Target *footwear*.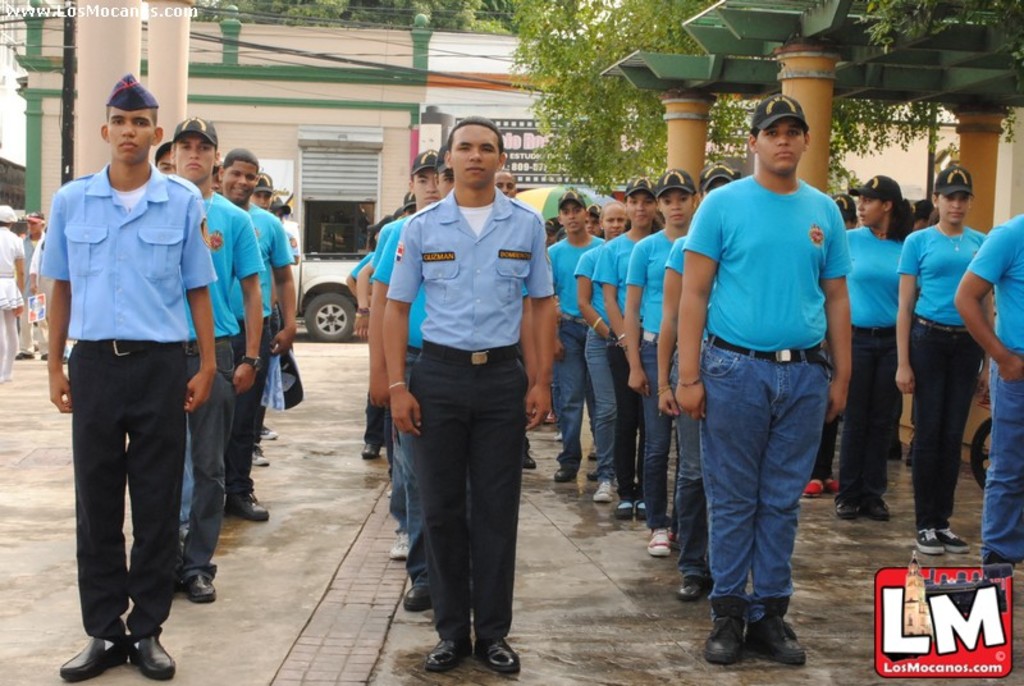
Target region: detection(179, 568, 229, 608).
